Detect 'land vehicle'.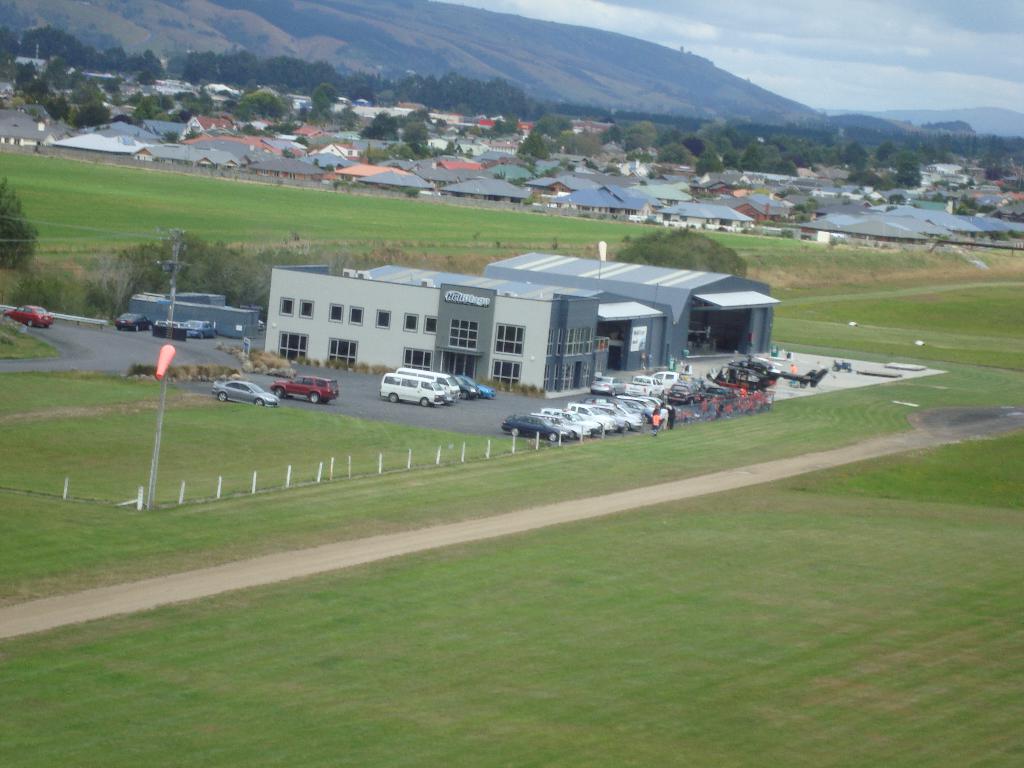
Detected at (270, 380, 337, 404).
